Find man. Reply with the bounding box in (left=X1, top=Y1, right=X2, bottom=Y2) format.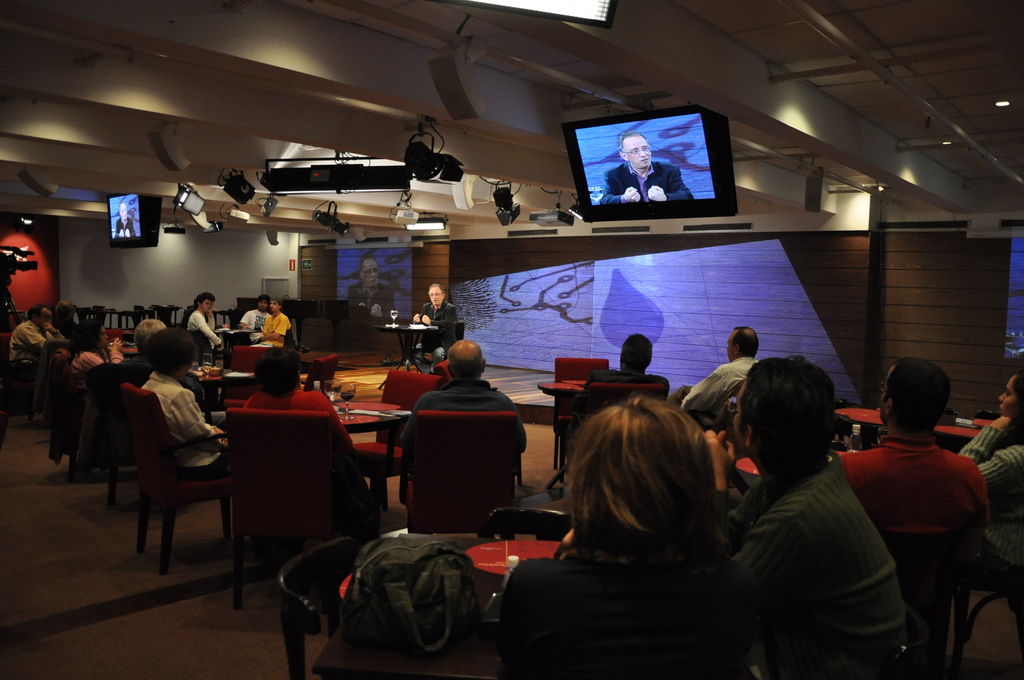
(left=595, top=334, right=672, bottom=384).
